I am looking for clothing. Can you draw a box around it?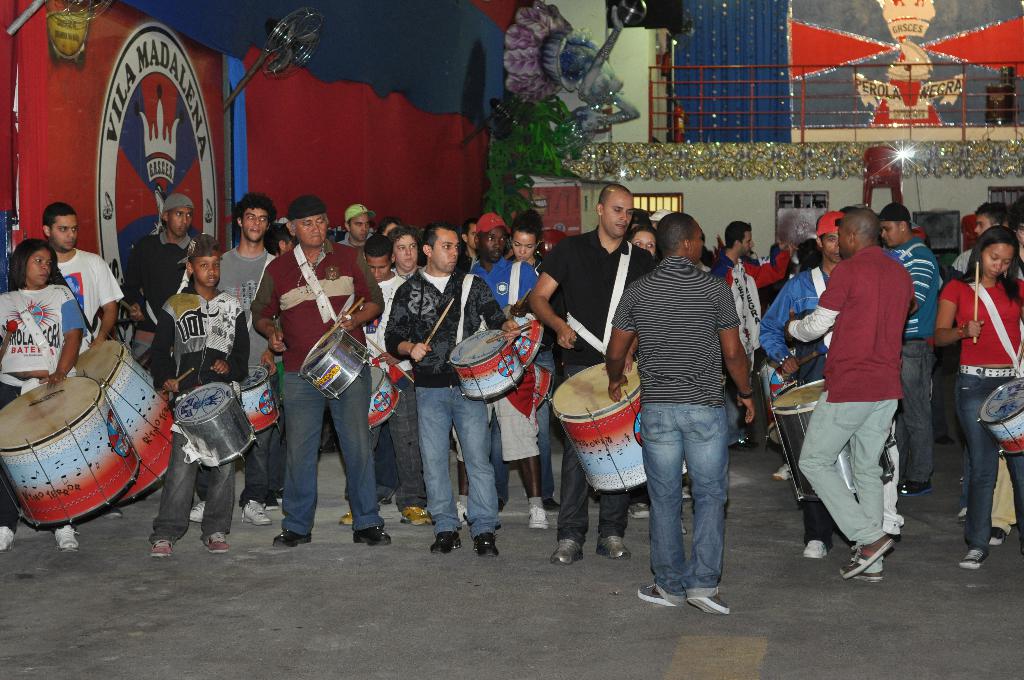
Sure, the bounding box is BBox(703, 248, 790, 432).
